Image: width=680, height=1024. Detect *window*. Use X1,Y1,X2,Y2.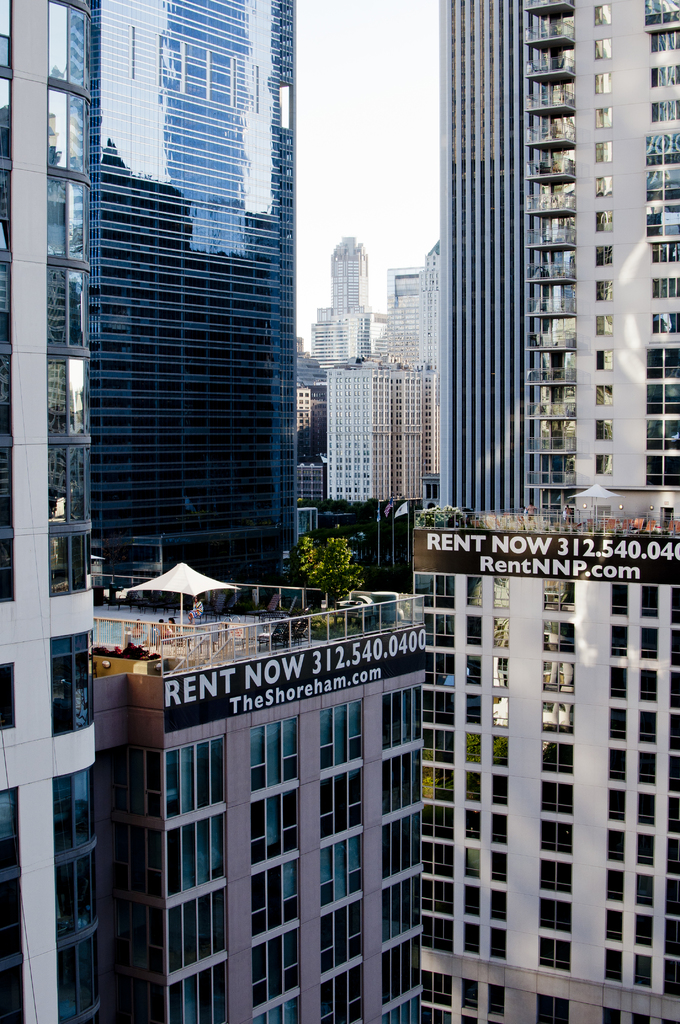
384,934,422,1007.
